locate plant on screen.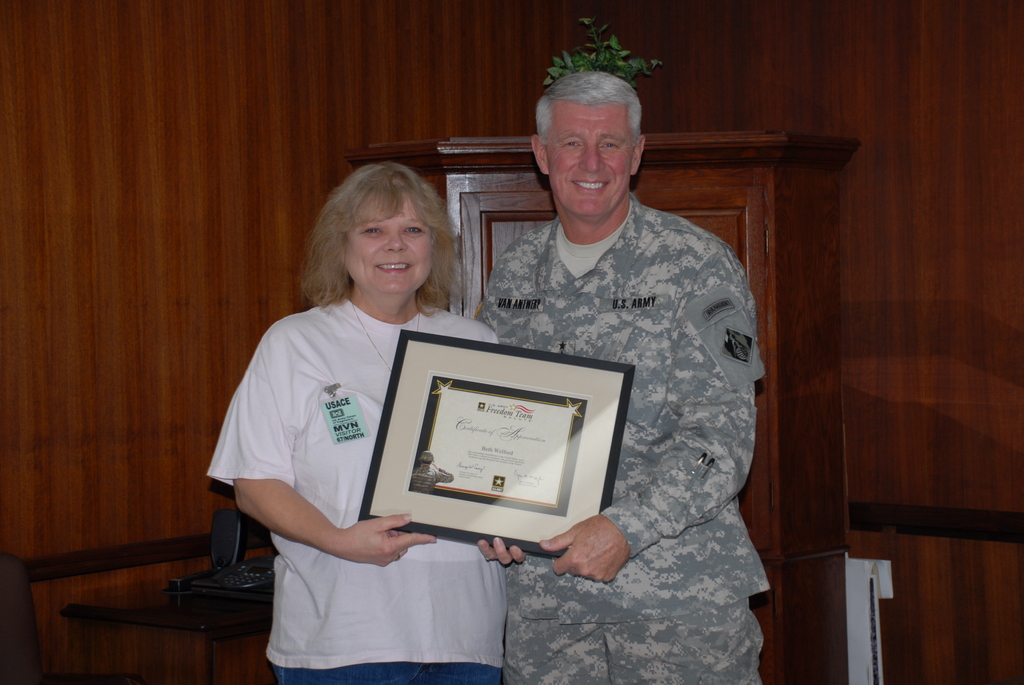
On screen at 544,19,666,91.
